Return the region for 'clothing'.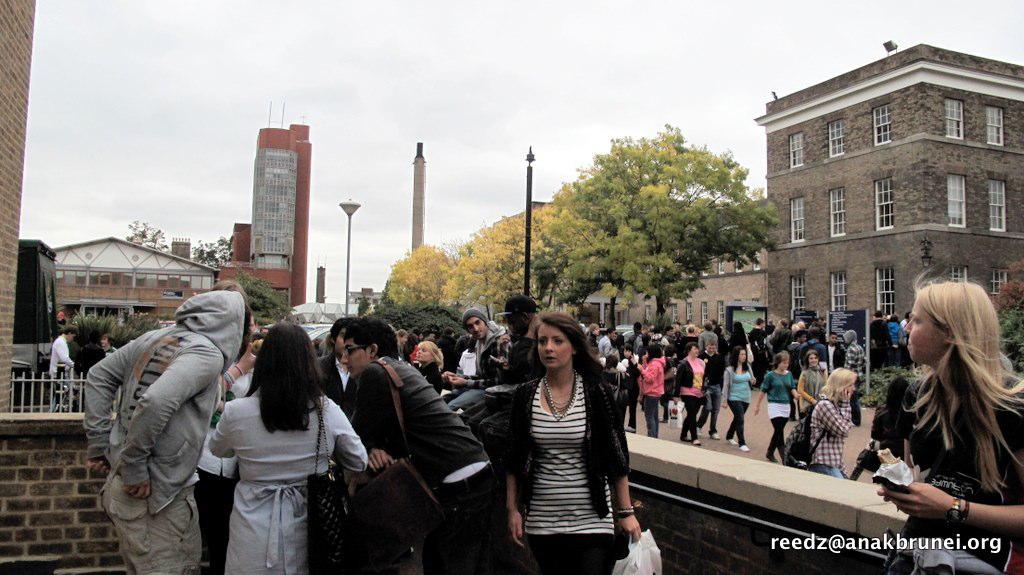
l=885, t=363, r=1023, b=558.
